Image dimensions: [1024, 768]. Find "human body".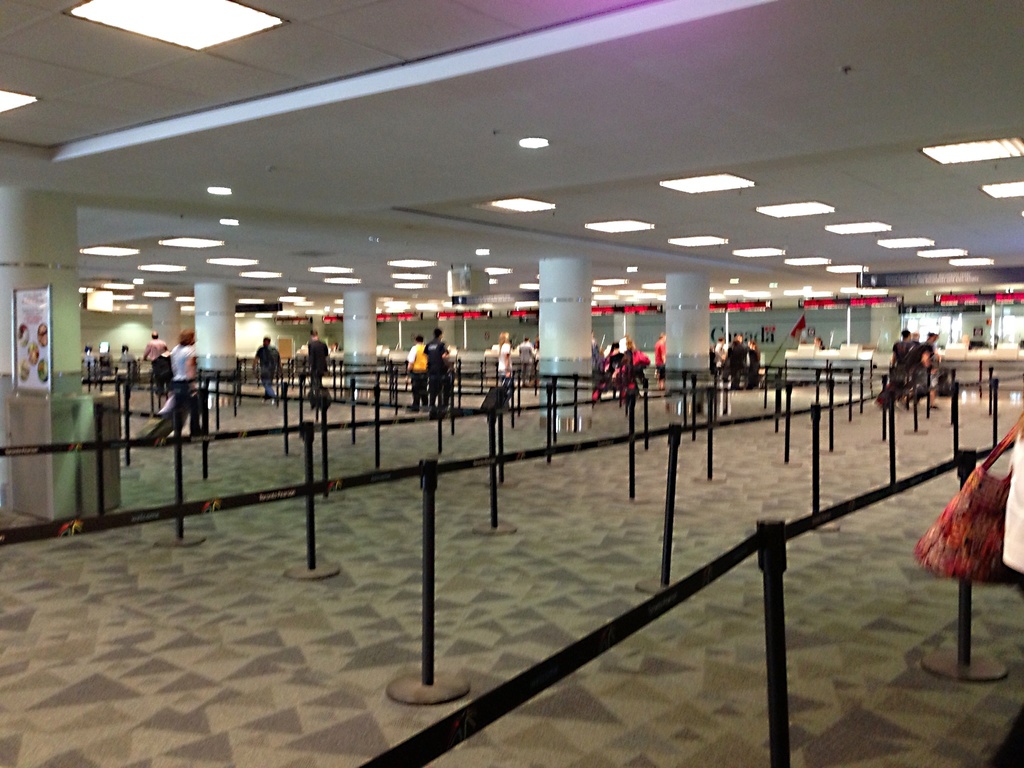
<bbox>605, 351, 623, 398</bbox>.
